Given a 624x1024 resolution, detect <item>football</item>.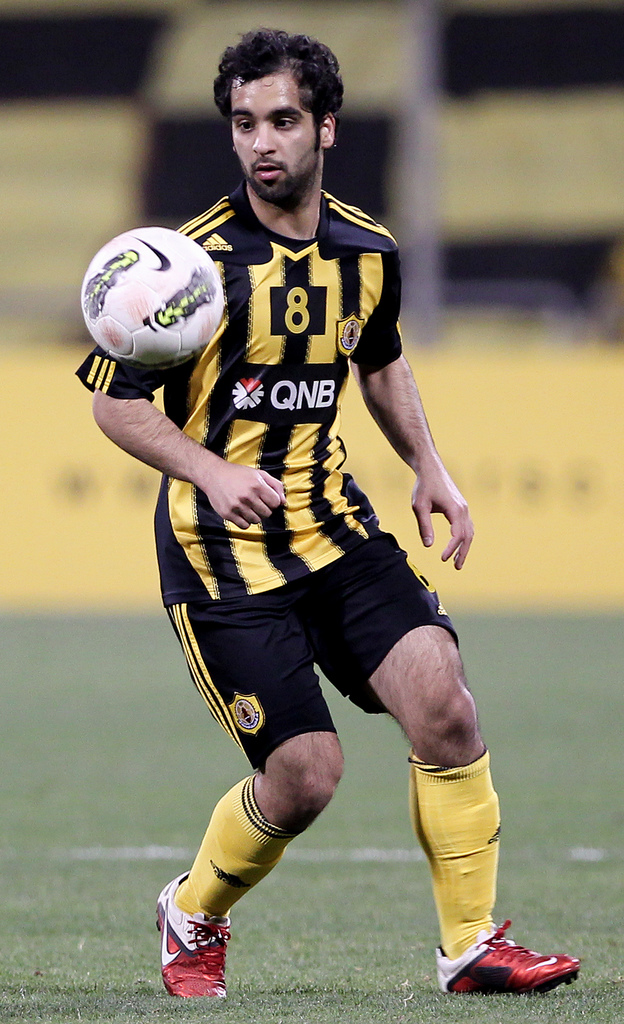
(x1=79, y1=220, x2=224, y2=363).
